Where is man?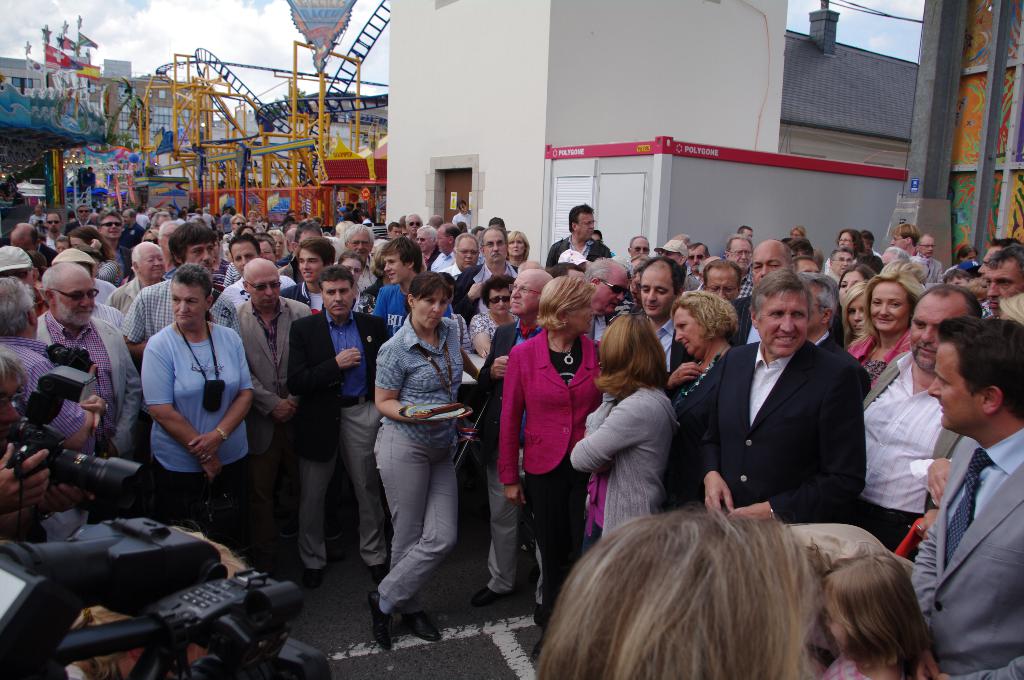
447/228/474/284.
